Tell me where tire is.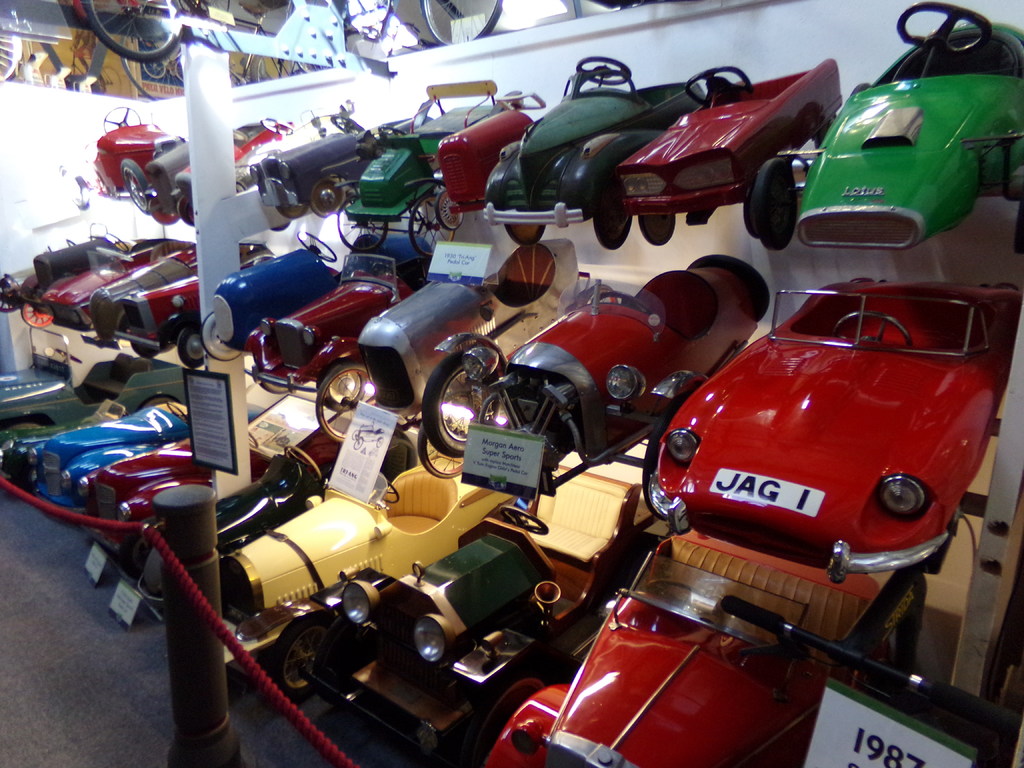
tire is at Rect(353, 436, 362, 451).
